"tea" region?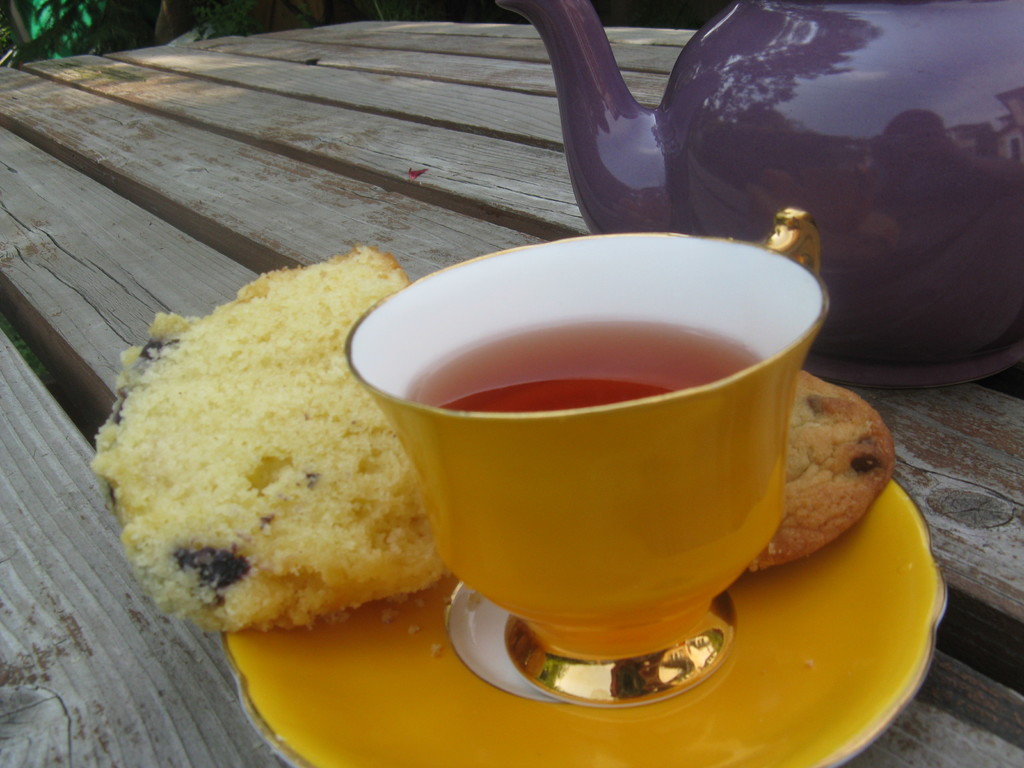
<region>399, 322, 756, 412</region>
